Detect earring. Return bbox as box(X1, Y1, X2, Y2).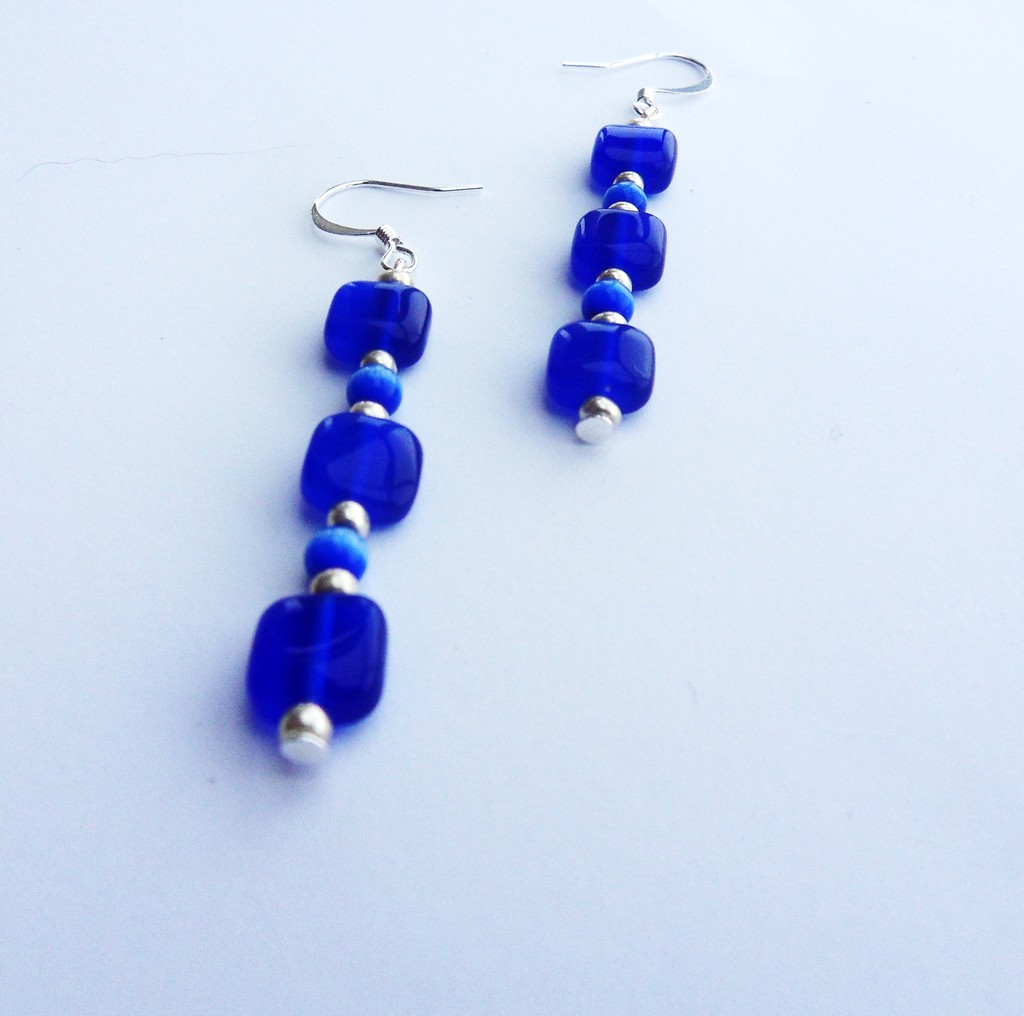
box(232, 169, 494, 771).
